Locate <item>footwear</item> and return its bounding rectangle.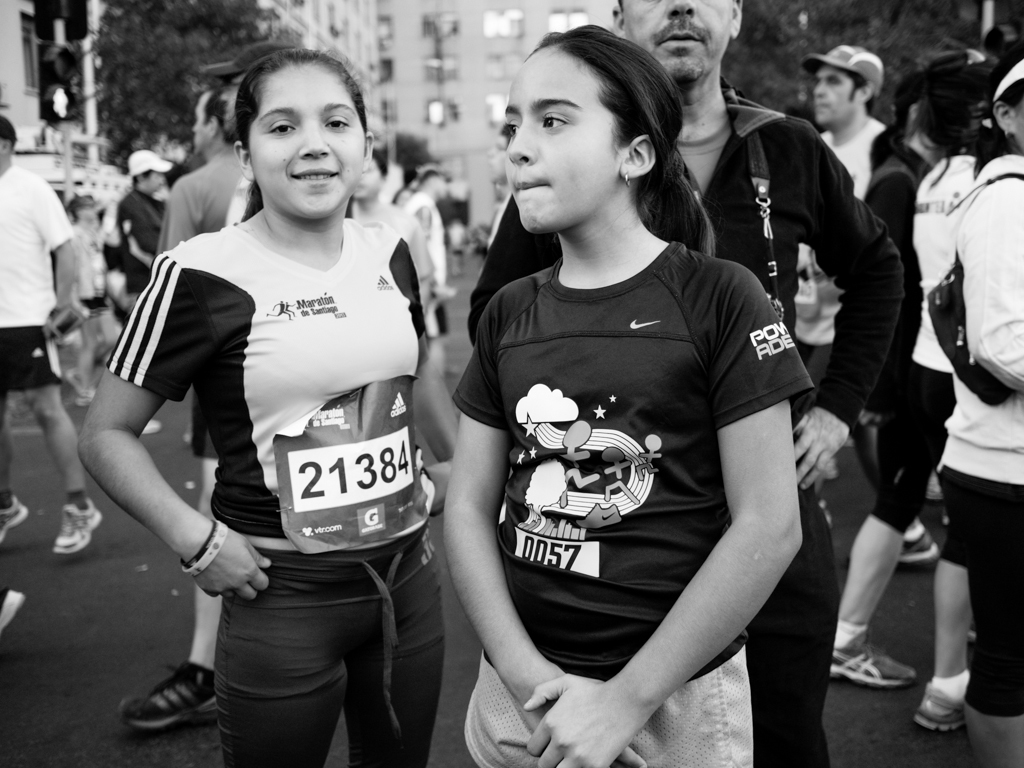
(916,690,962,737).
